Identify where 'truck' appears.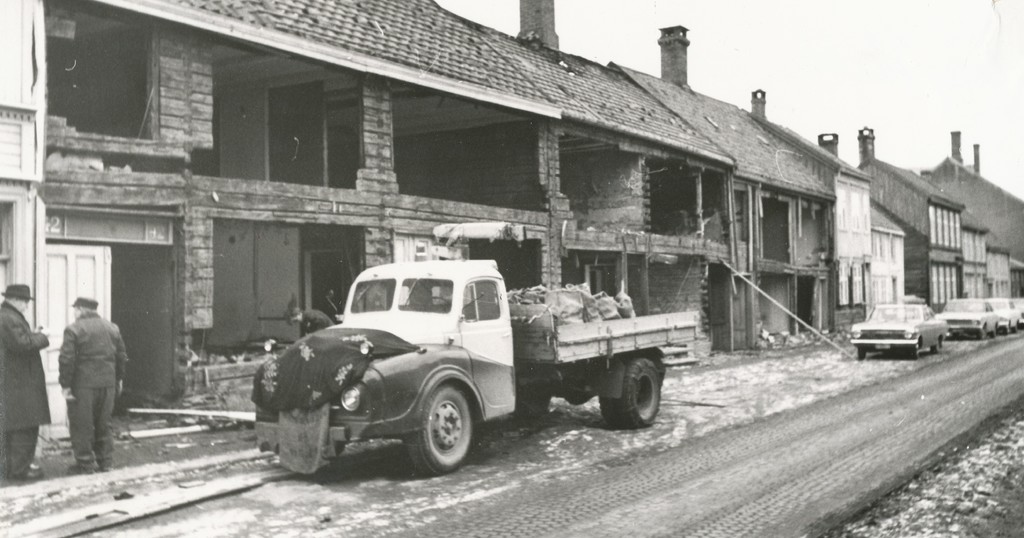
Appears at box=[354, 257, 681, 454].
